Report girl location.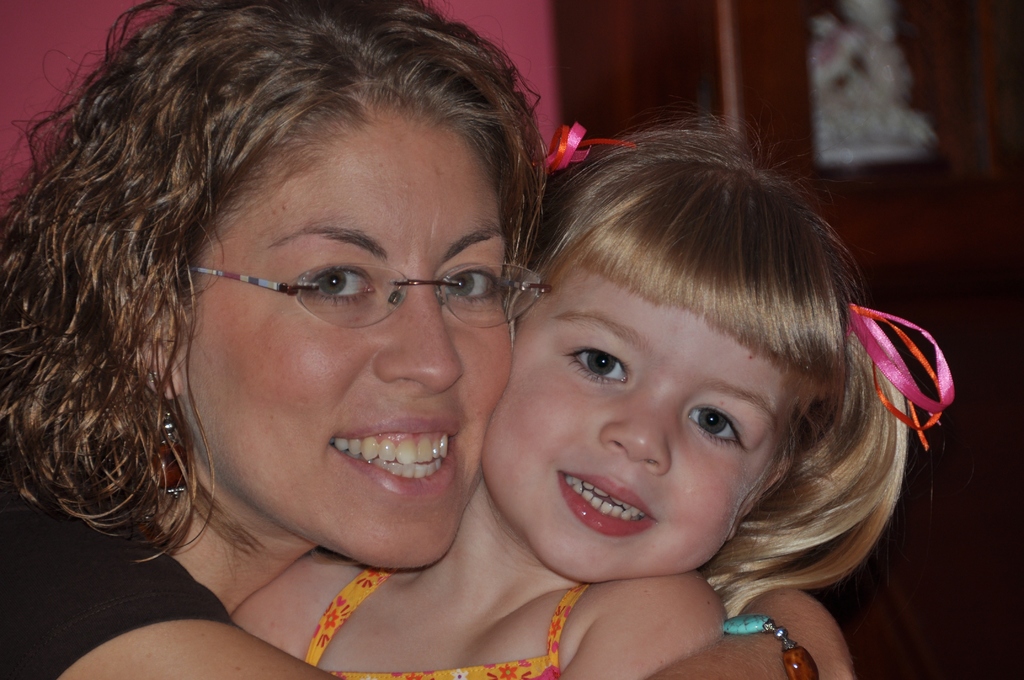
Report: <box>229,109,911,679</box>.
